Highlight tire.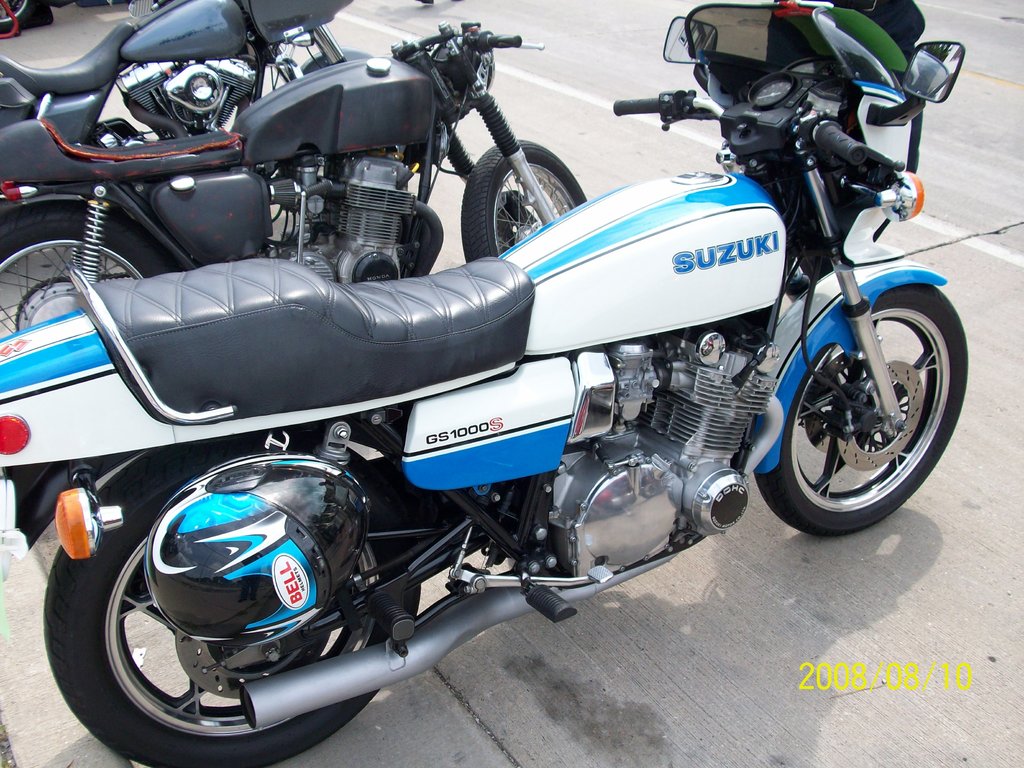
Highlighted region: 460/138/588/262.
